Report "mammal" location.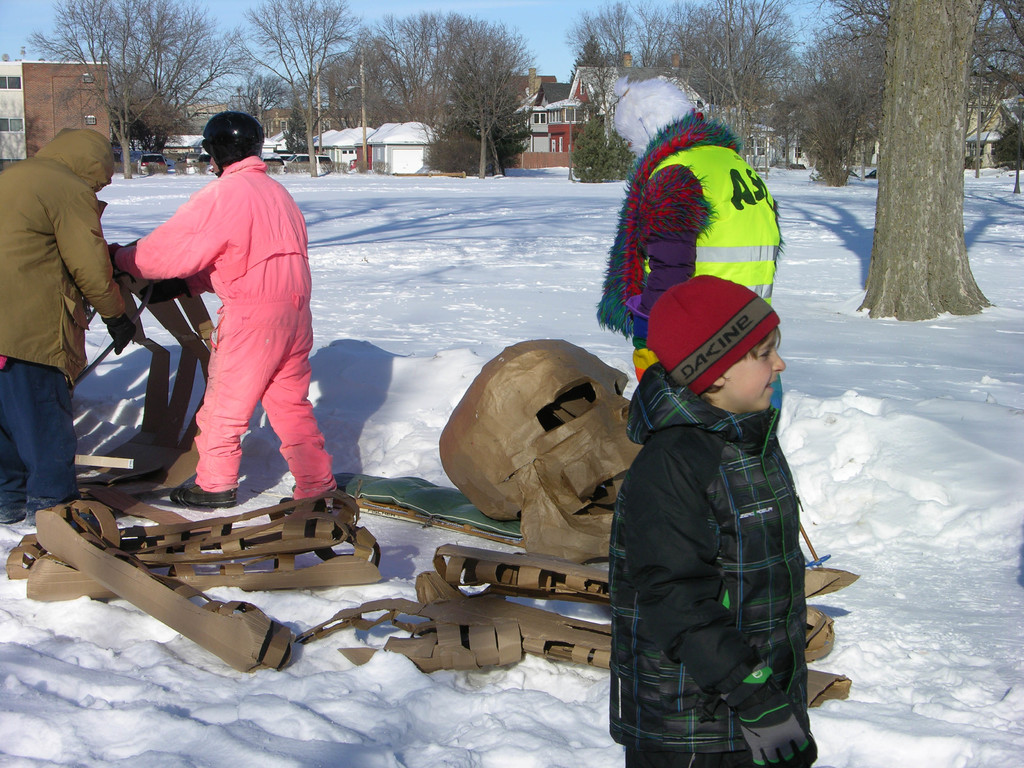
Report: [x1=589, y1=73, x2=783, y2=345].
